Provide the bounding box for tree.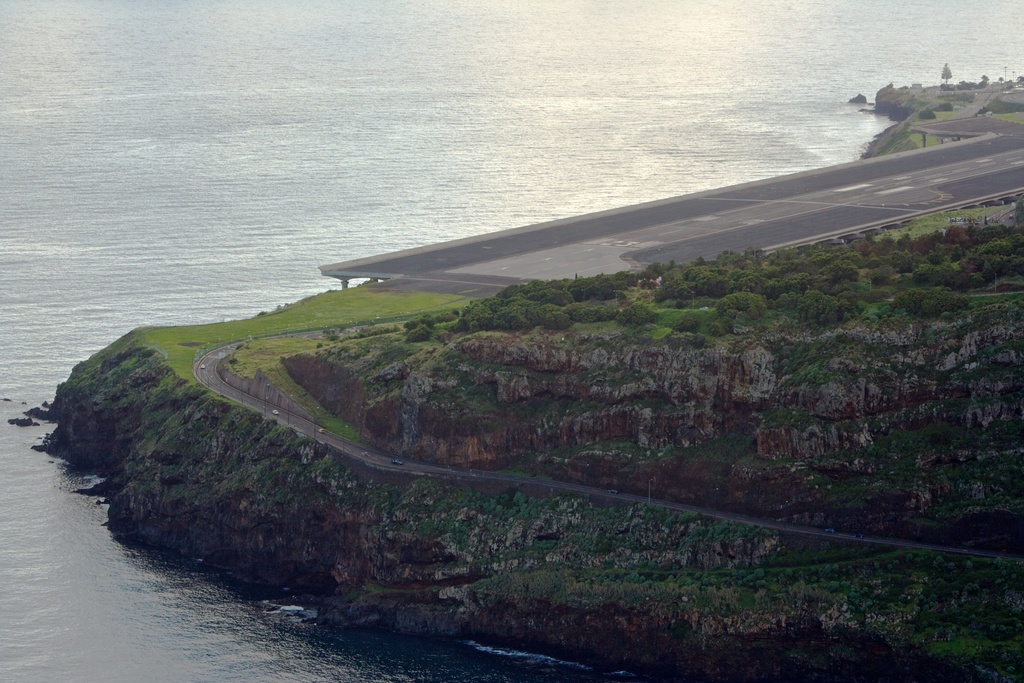
left=546, top=311, right=568, bottom=328.
